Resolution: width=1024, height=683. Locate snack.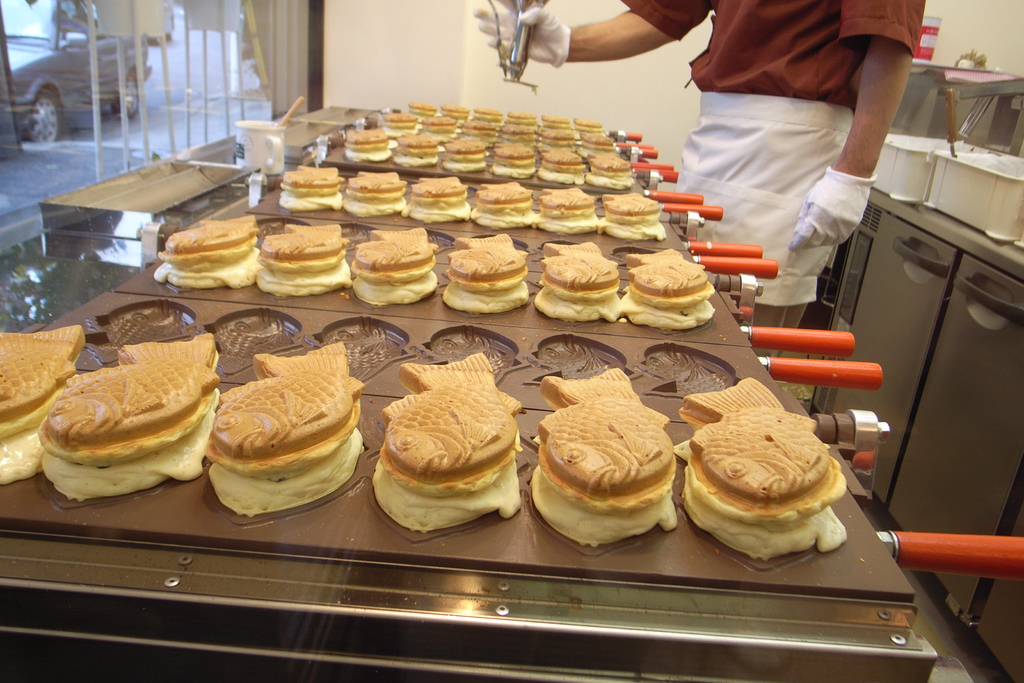
<region>538, 188, 600, 224</region>.
